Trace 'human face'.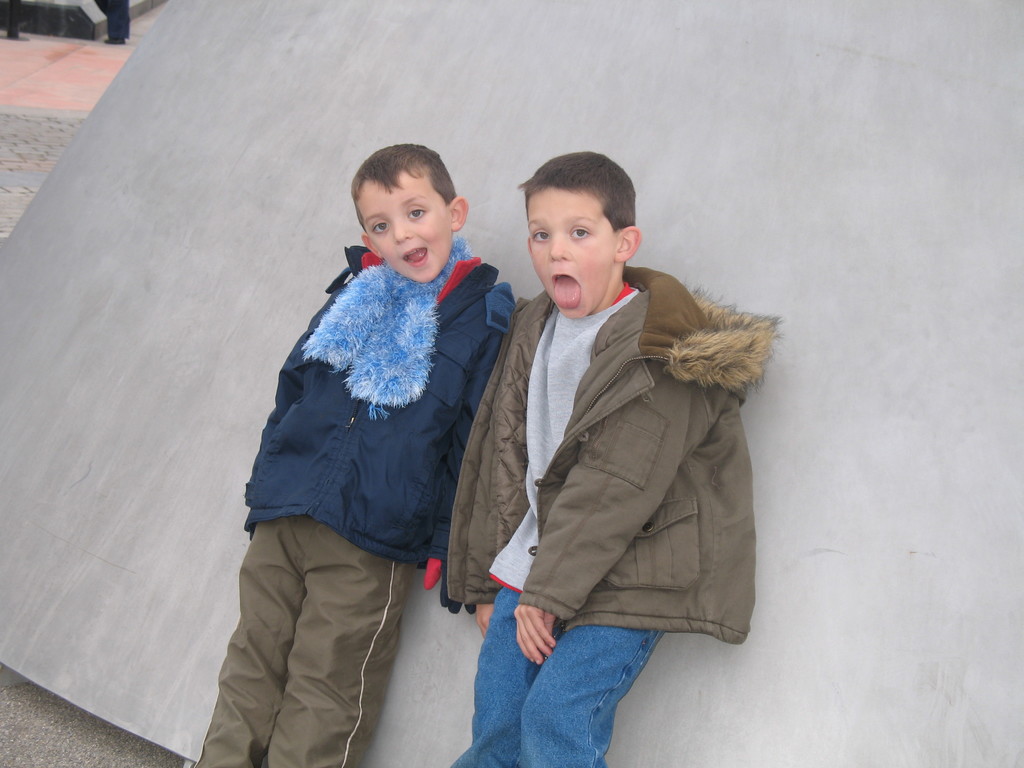
Traced to {"x1": 359, "y1": 172, "x2": 452, "y2": 281}.
